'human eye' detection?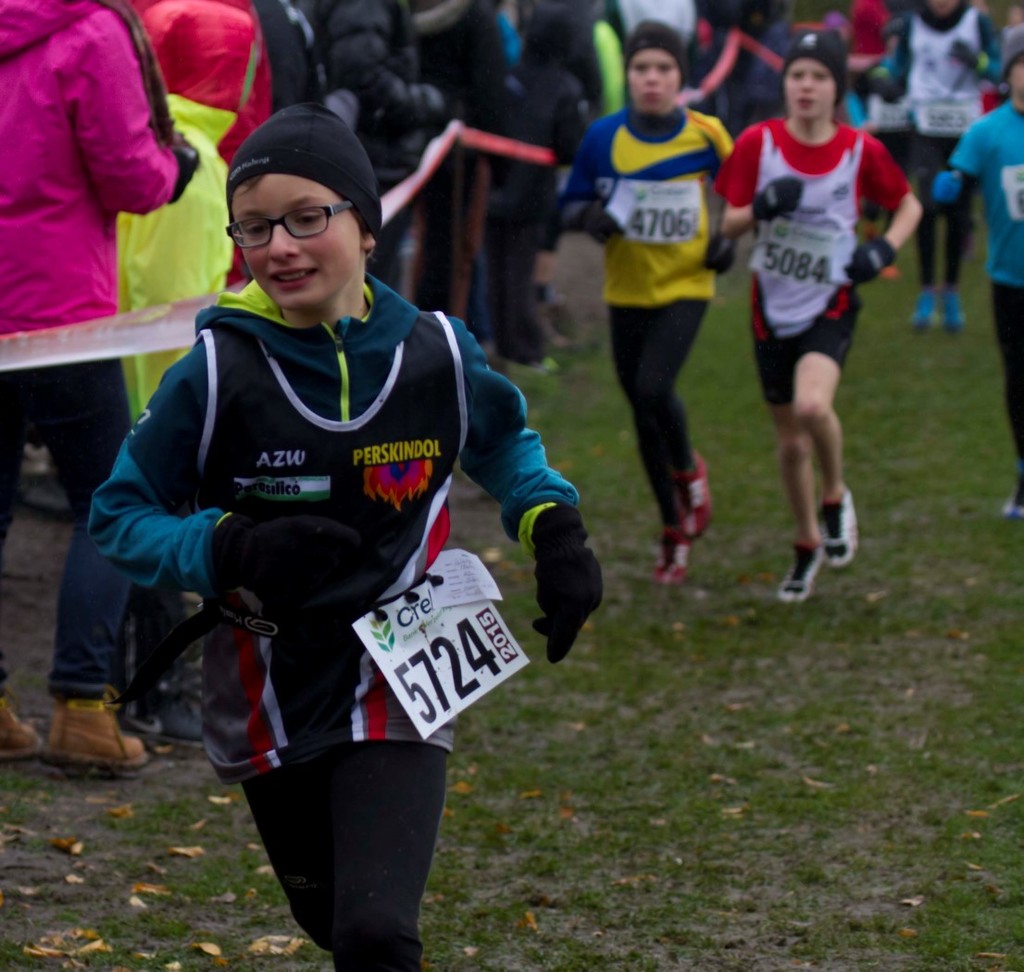
crop(286, 203, 328, 235)
